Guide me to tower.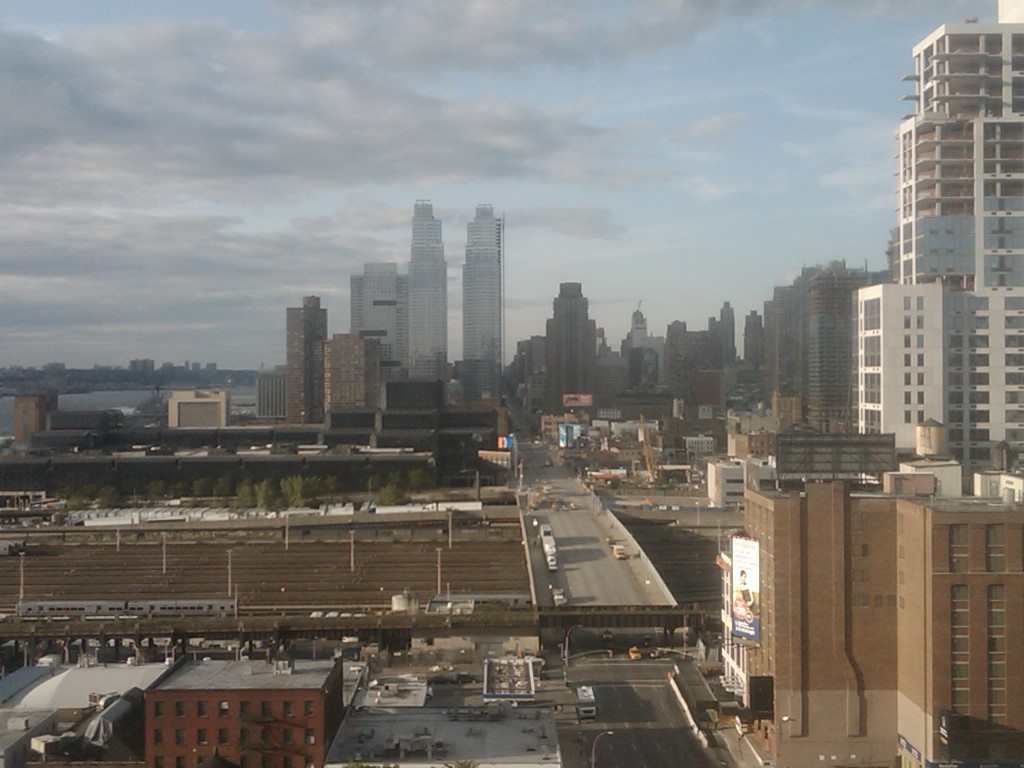
Guidance: [x1=353, y1=261, x2=416, y2=377].
